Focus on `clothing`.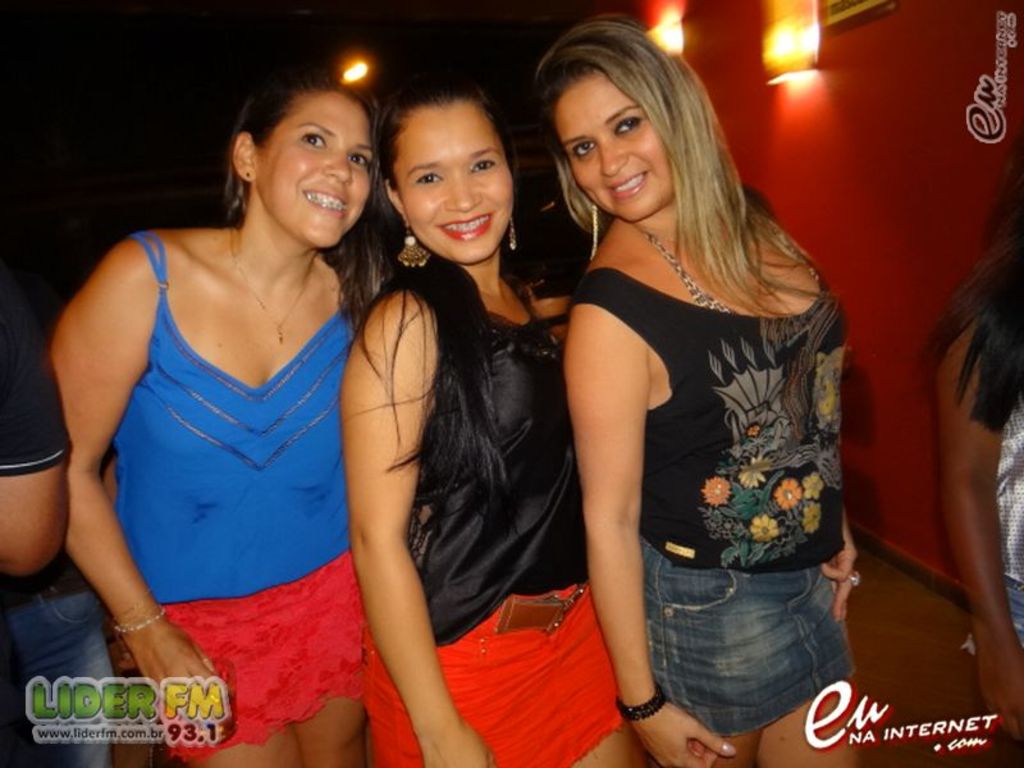
Focused at (left=553, top=175, right=849, bottom=687).
